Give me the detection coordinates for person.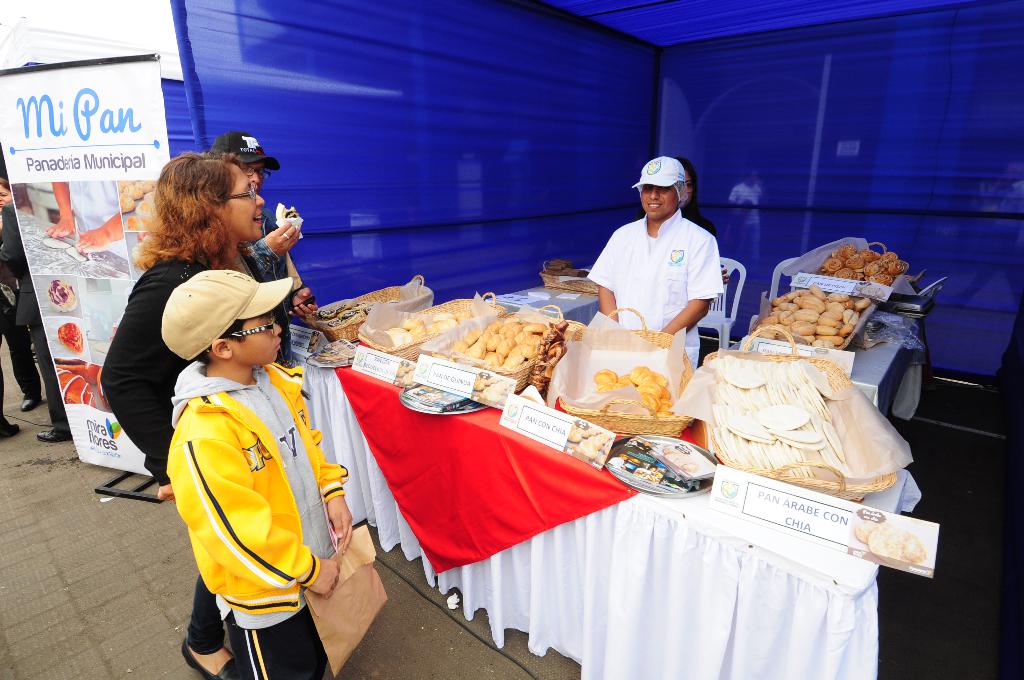
166:266:353:679.
